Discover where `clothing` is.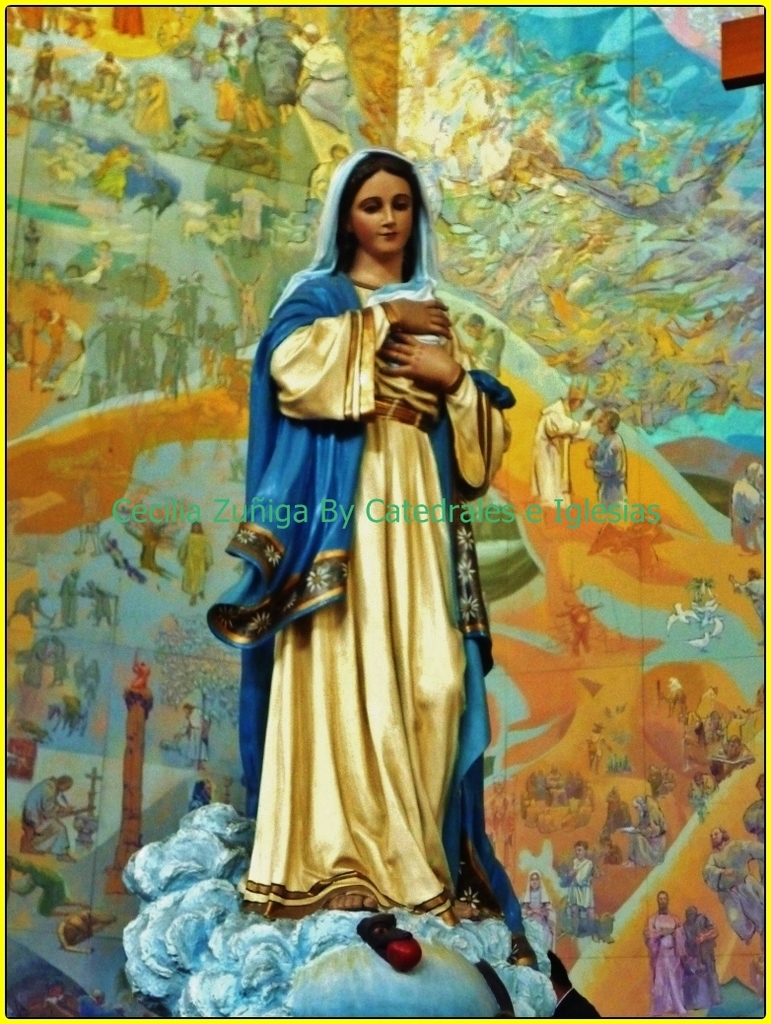
Discovered at <region>186, 704, 211, 760</region>.
